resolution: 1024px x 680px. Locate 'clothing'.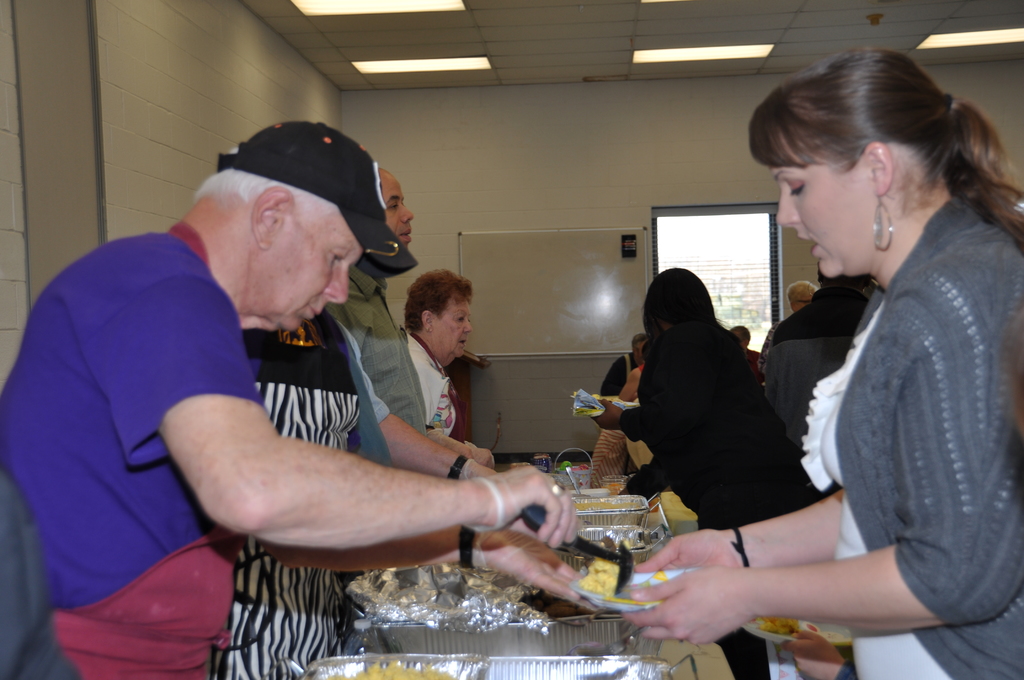
box(761, 272, 866, 460).
